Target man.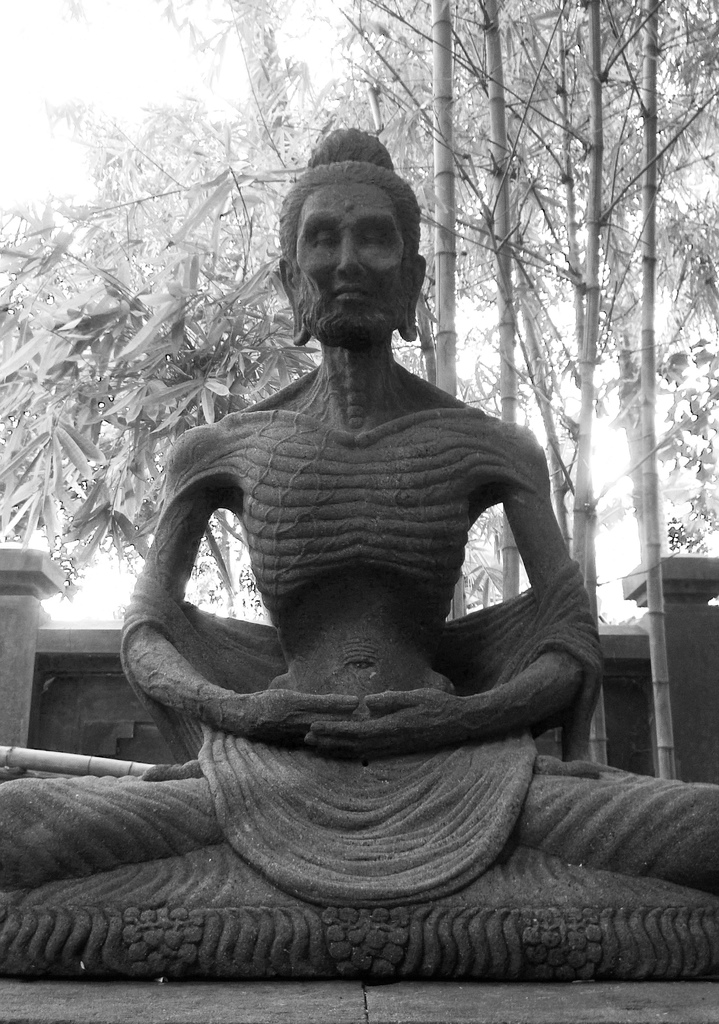
Target region: locate(47, 136, 668, 1023).
